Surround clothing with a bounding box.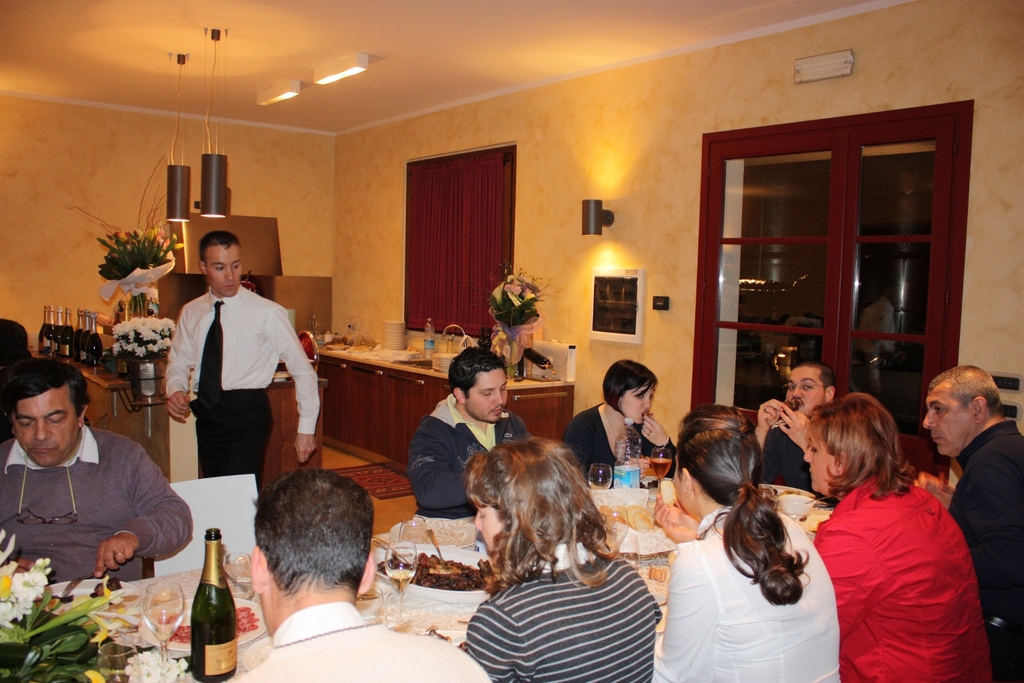
<region>0, 418, 197, 579</region>.
